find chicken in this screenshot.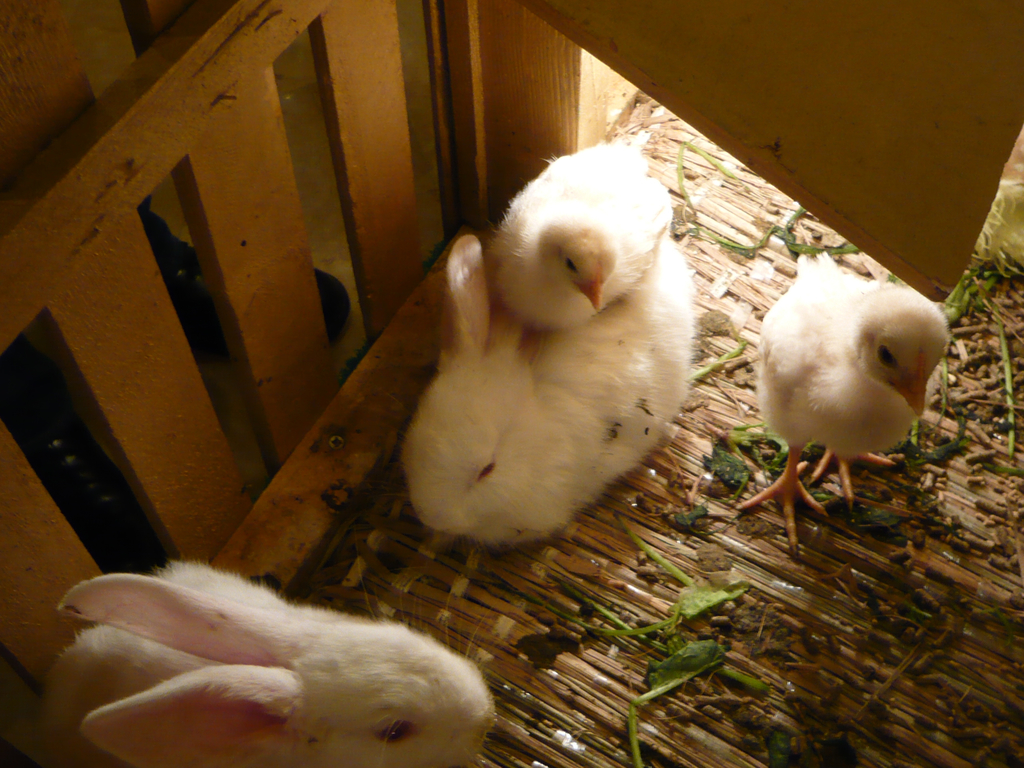
The bounding box for chicken is locate(723, 251, 959, 552).
